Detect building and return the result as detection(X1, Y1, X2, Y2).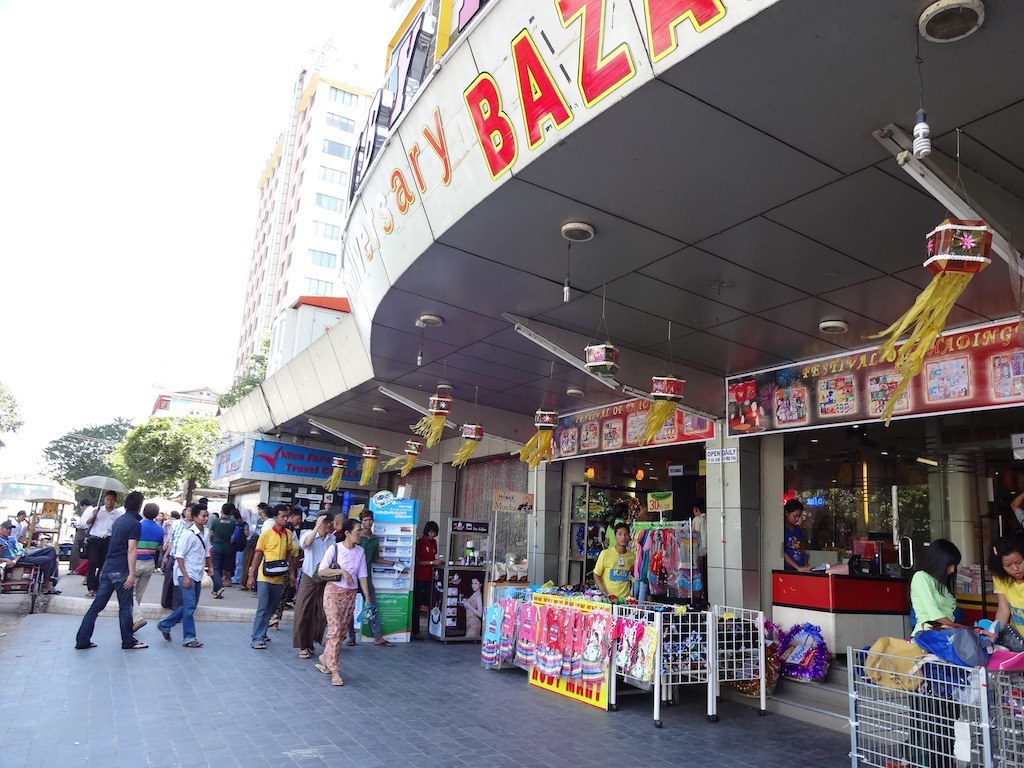
detection(223, 50, 377, 403).
